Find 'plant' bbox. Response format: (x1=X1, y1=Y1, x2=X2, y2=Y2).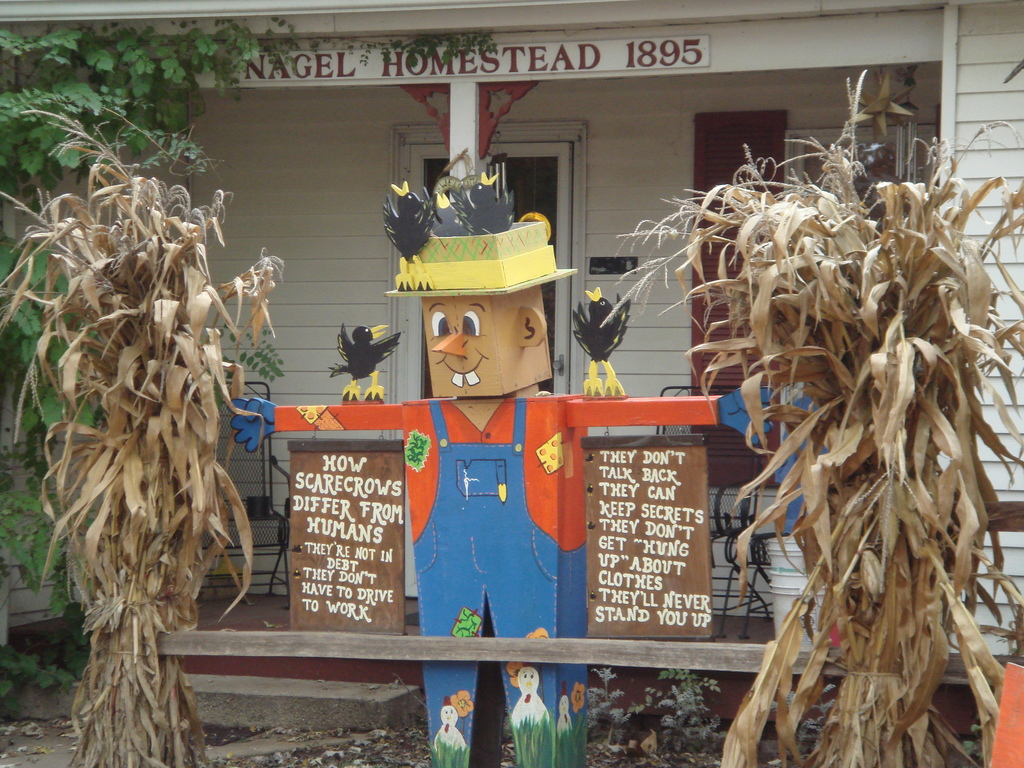
(x1=584, y1=665, x2=636, y2=739).
